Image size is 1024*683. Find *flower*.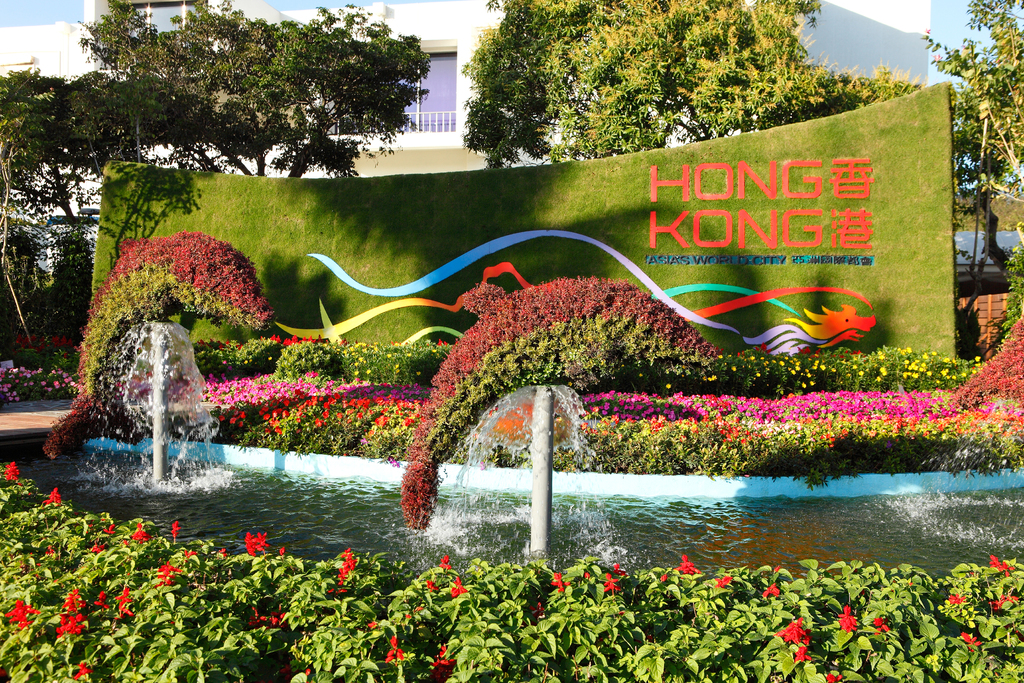
select_region(336, 568, 346, 578).
